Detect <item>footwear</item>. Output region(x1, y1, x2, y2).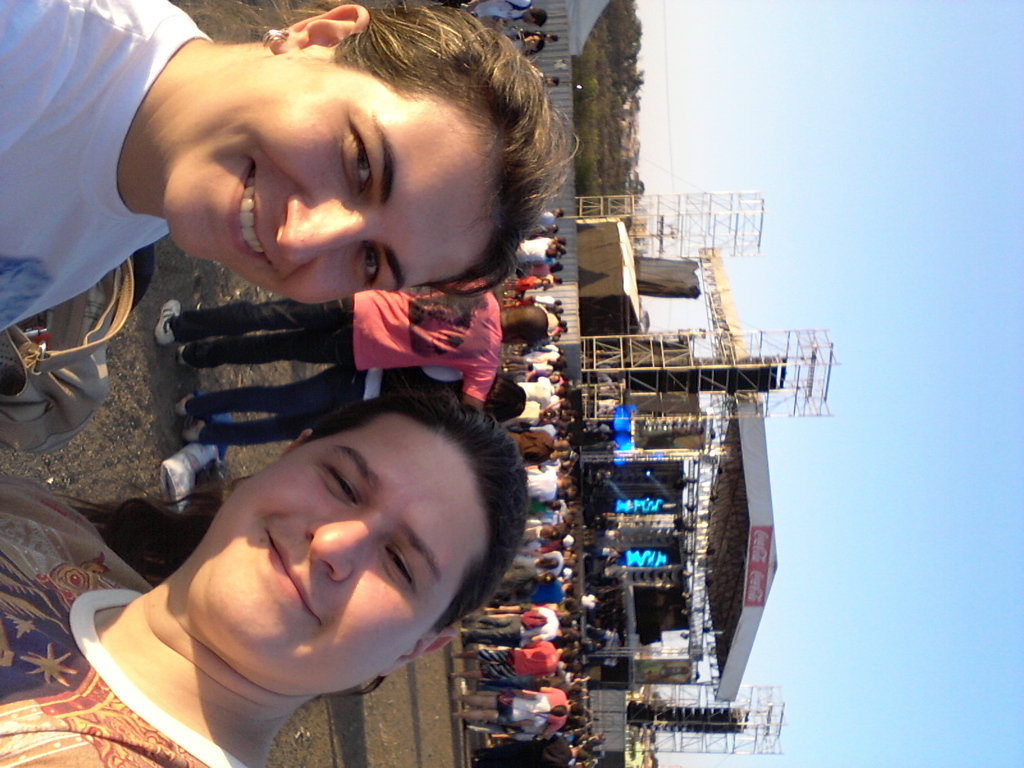
region(181, 411, 212, 445).
